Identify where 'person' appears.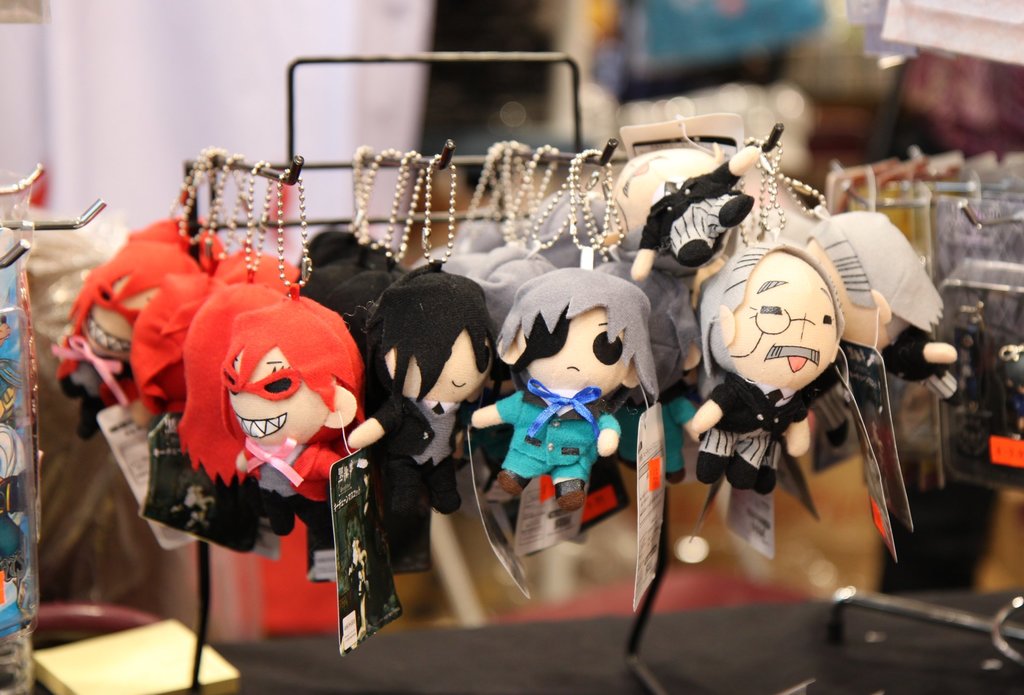
Appears at {"x1": 797, "y1": 209, "x2": 957, "y2": 397}.
